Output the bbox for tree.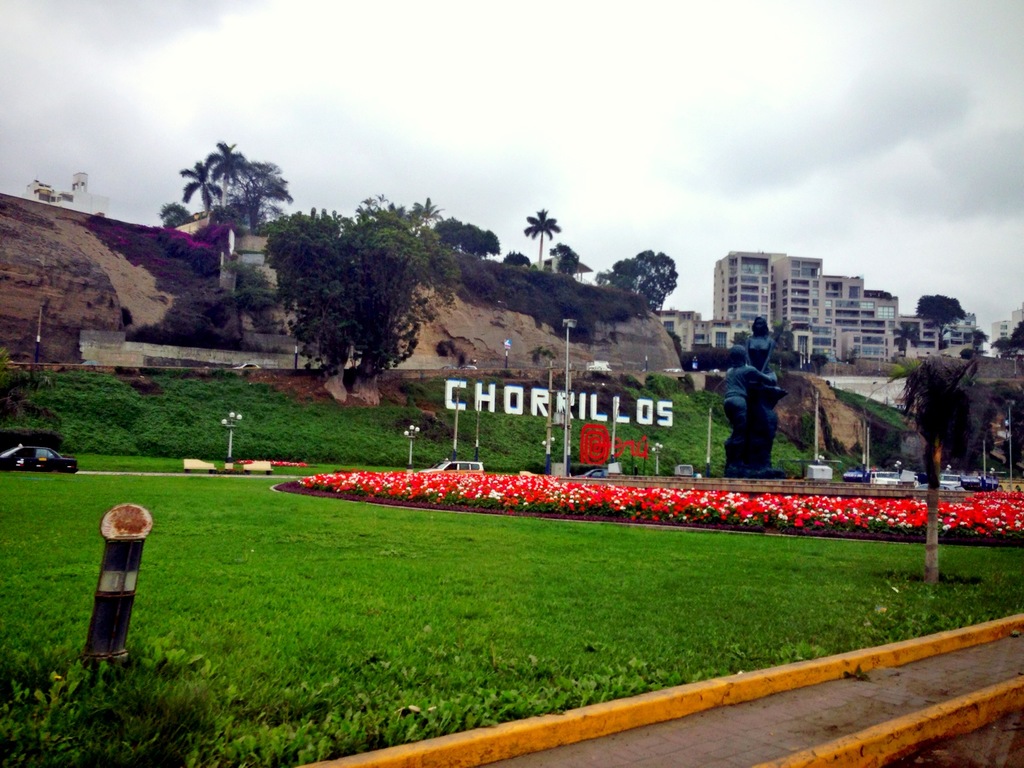
BBox(999, 307, 1023, 399).
